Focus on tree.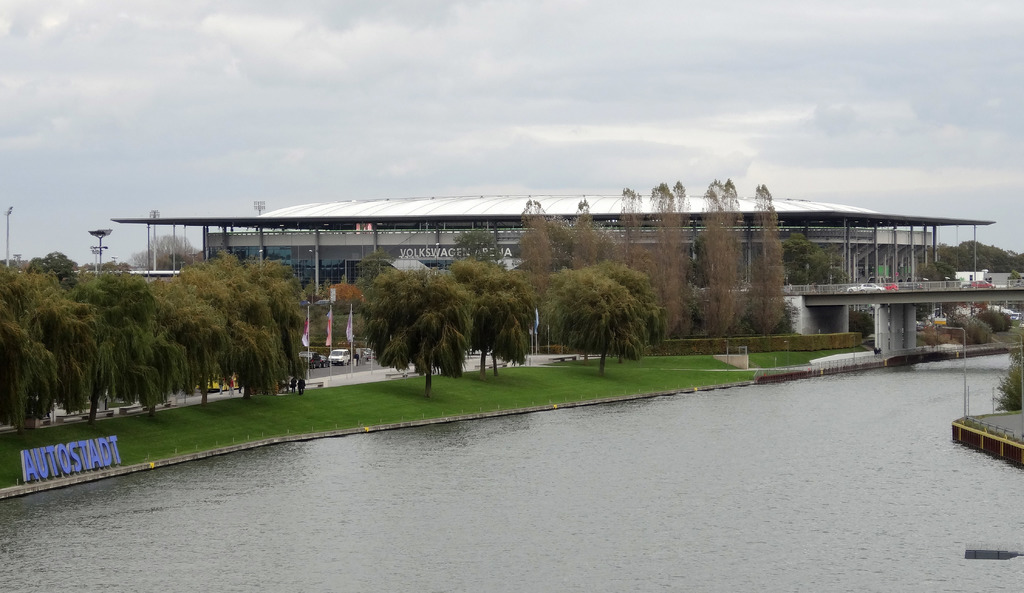
Focused at (left=19, top=262, right=101, bottom=421).
